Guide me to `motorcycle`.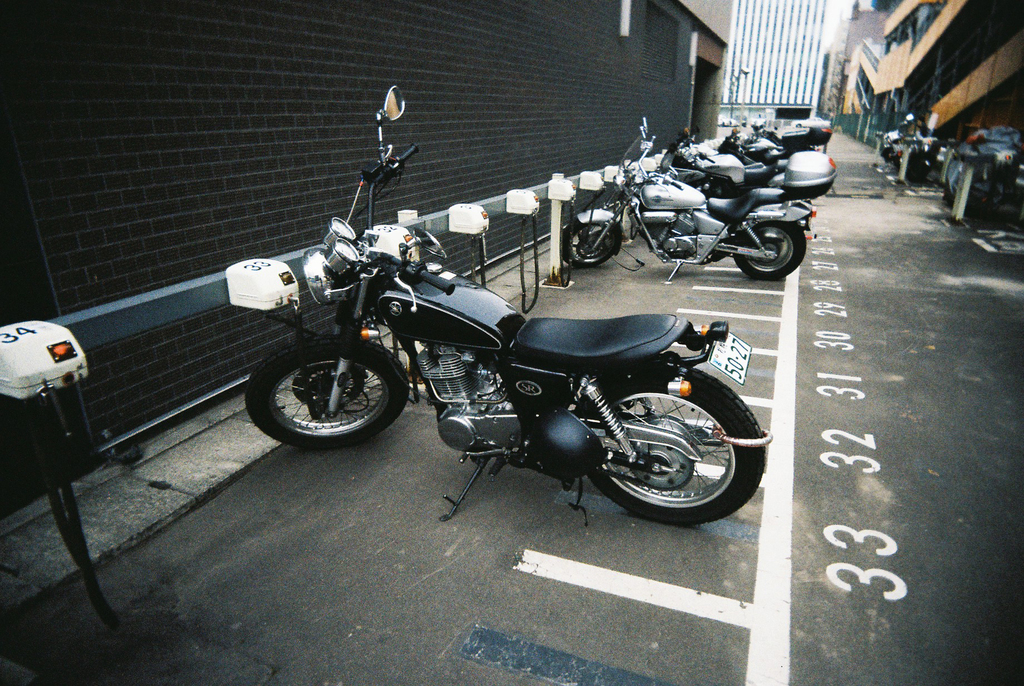
Guidance: left=243, top=85, right=771, bottom=521.
